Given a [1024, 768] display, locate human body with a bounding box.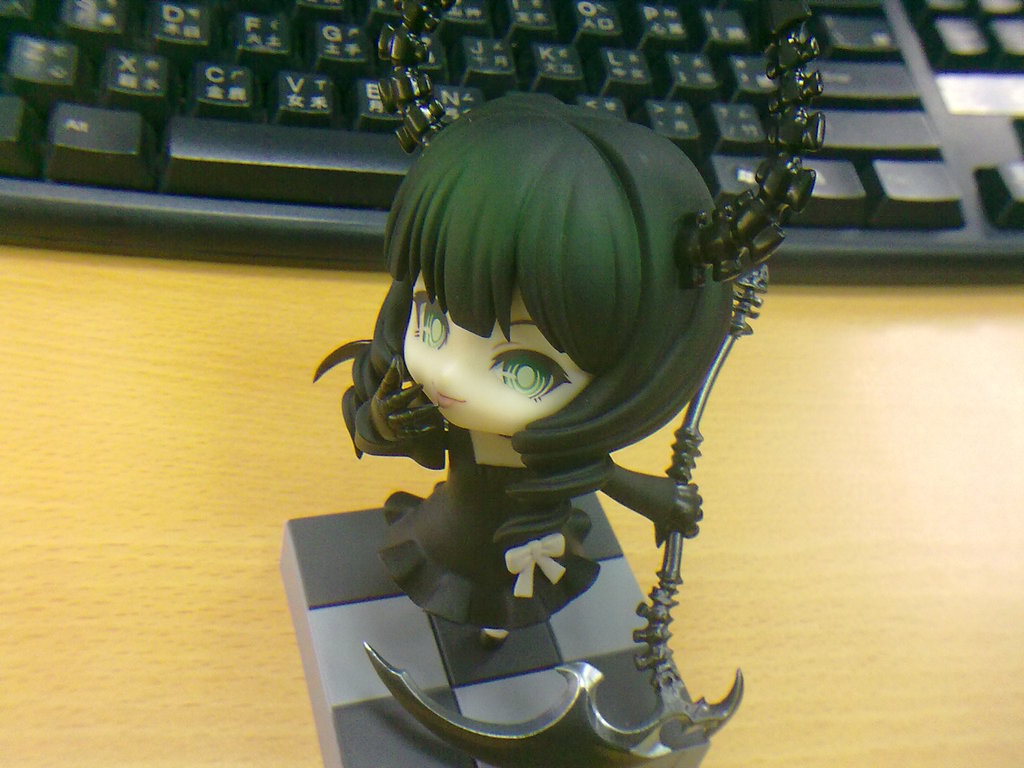
Located: bbox(347, 86, 734, 653).
